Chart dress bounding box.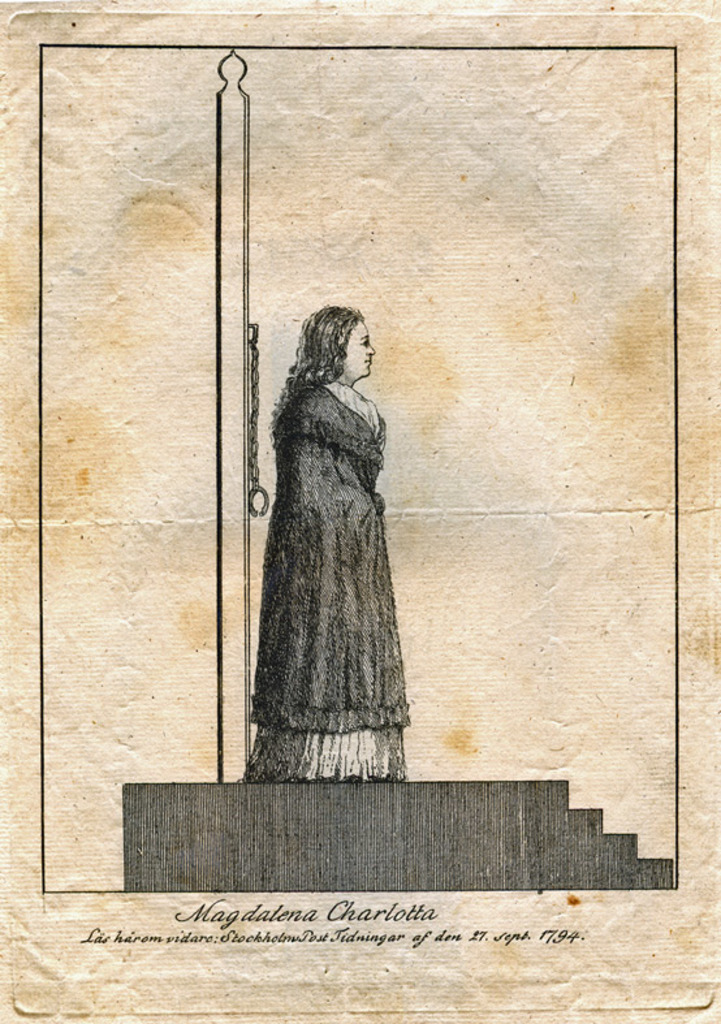
Charted: detection(230, 371, 420, 788).
